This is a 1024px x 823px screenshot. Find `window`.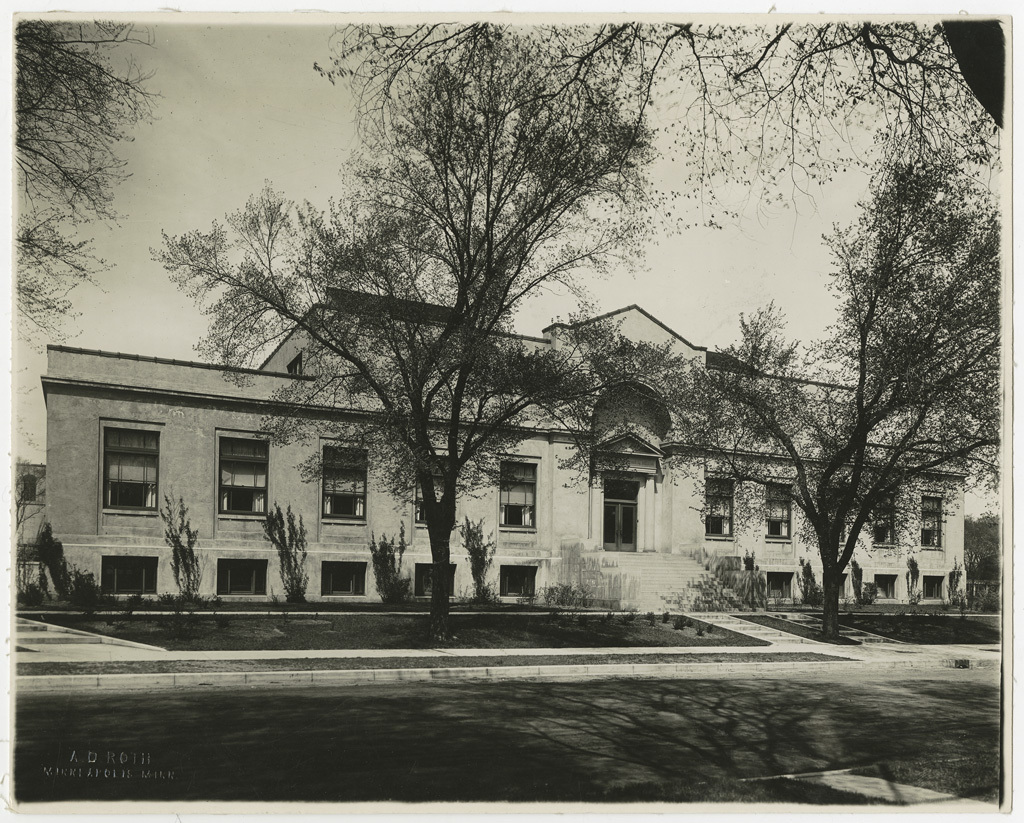
Bounding box: (492, 564, 535, 604).
